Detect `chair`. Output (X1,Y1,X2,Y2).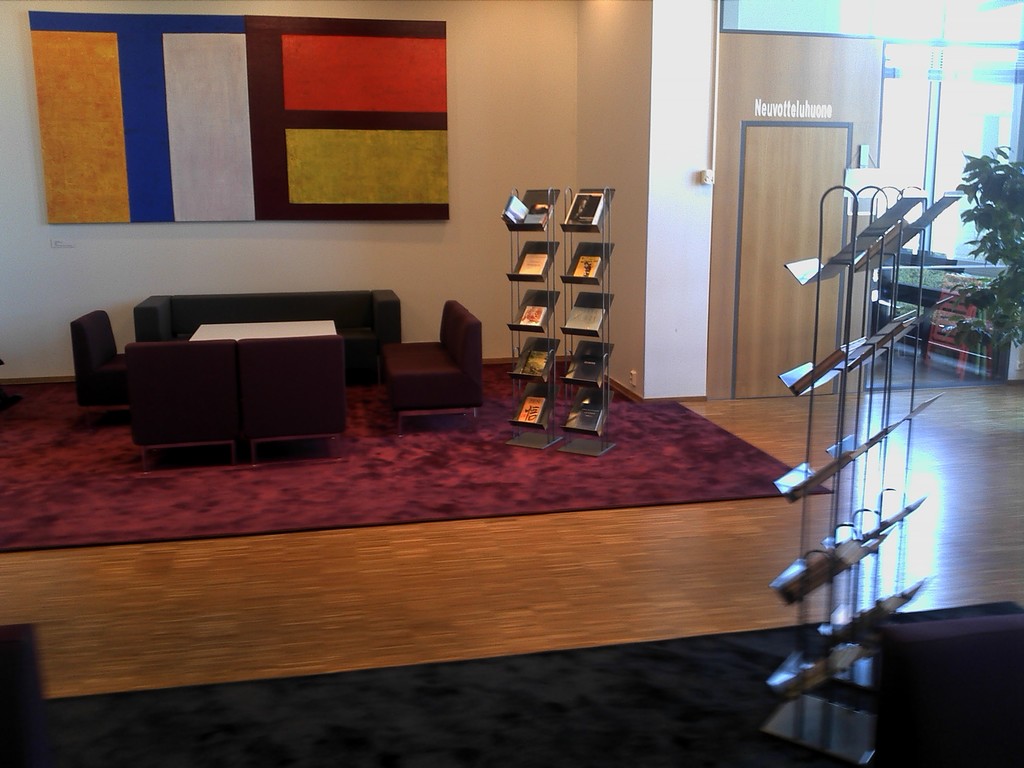
(357,292,484,422).
